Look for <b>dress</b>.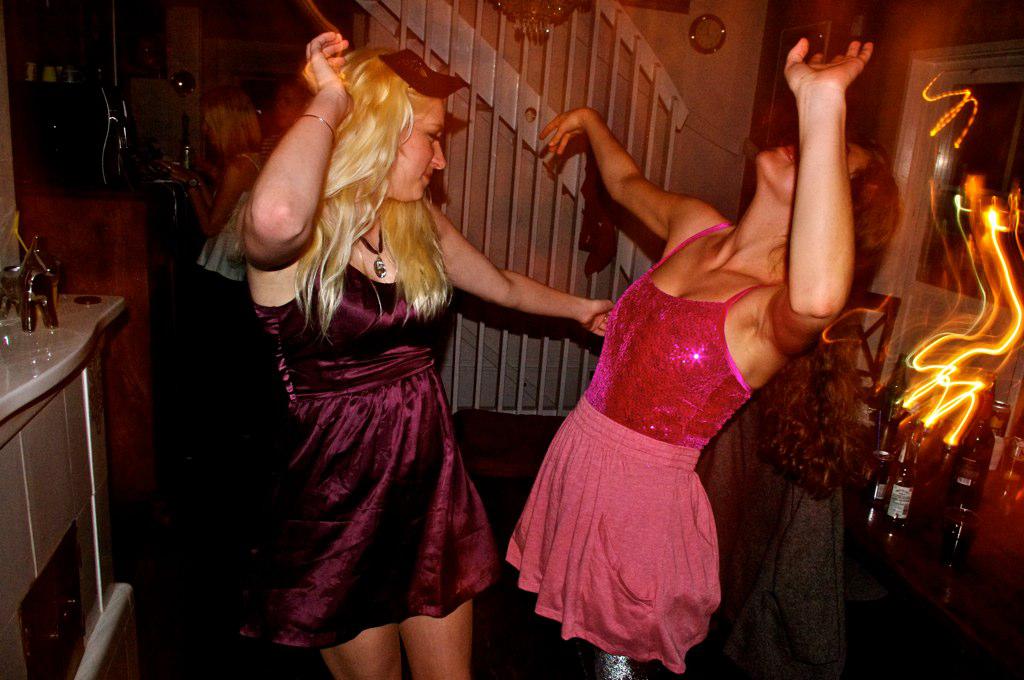
Found: locate(235, 255, 495, 648).
